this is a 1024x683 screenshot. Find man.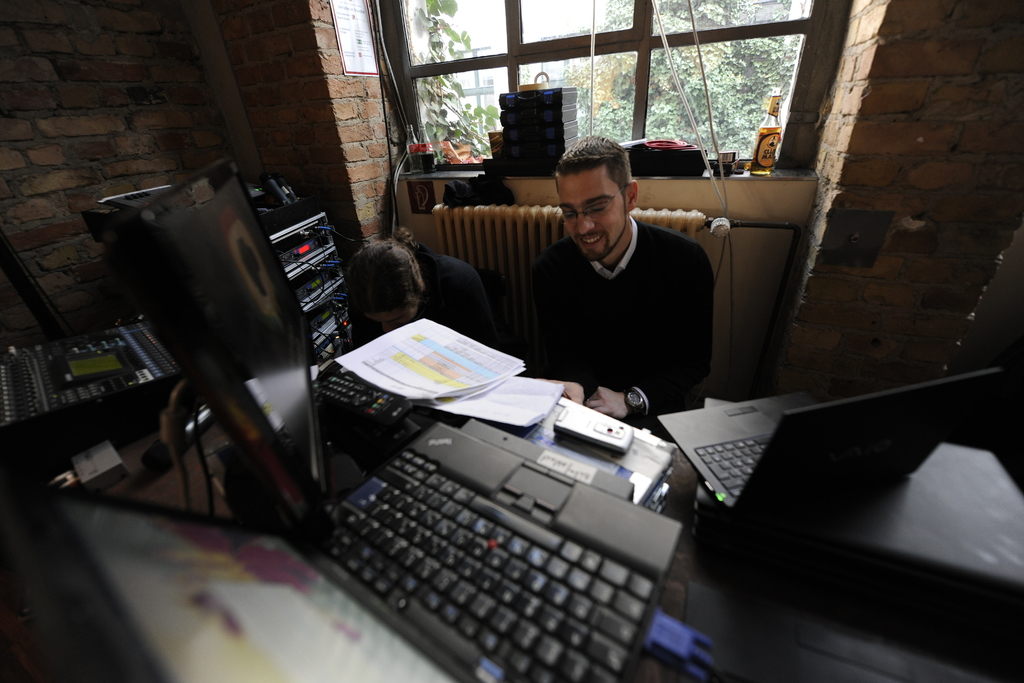
Bounding box: [left=501, top=135, right=687, bottom=381].
